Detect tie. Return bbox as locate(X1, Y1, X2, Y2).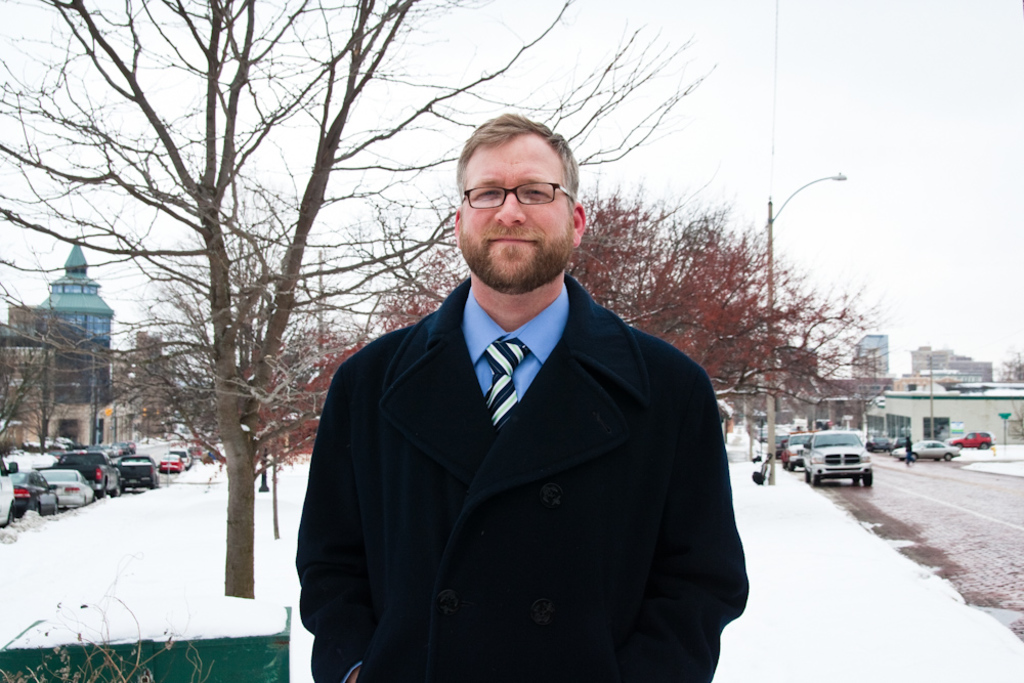
locate(484, 337, 530, 423).
